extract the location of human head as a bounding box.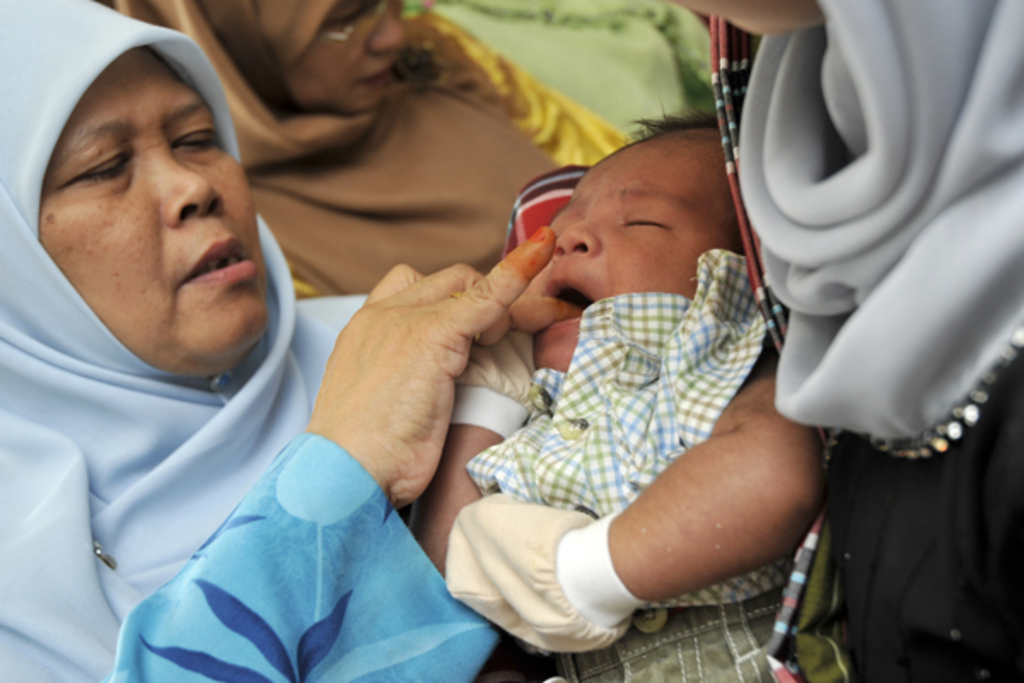
36:17:268:367.
